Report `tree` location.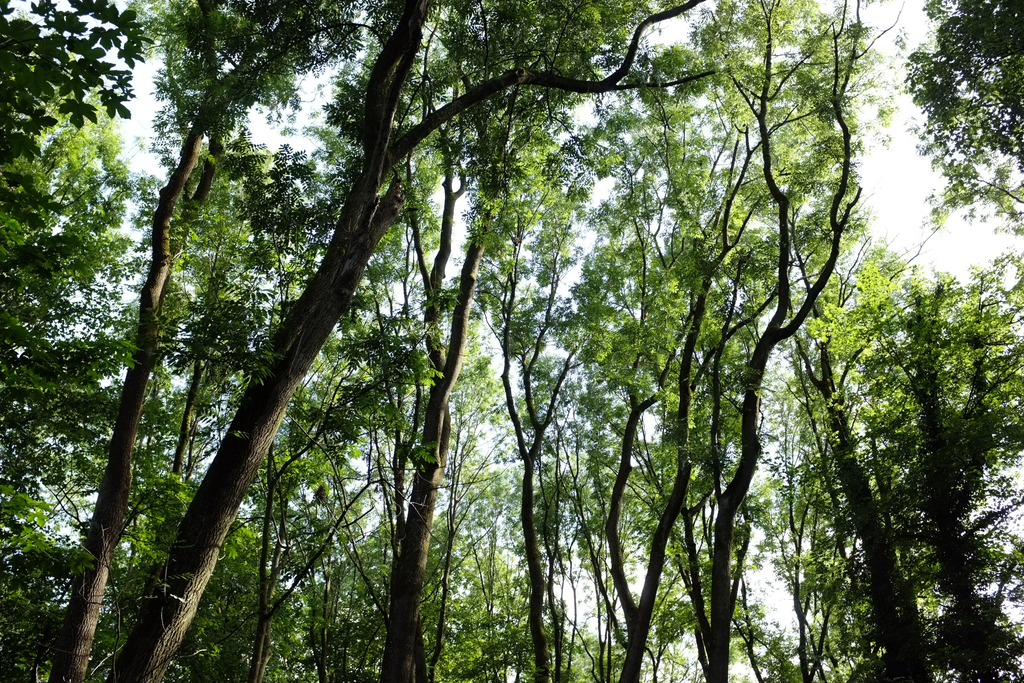
Report: bbox(457, 92, 587, 682).
